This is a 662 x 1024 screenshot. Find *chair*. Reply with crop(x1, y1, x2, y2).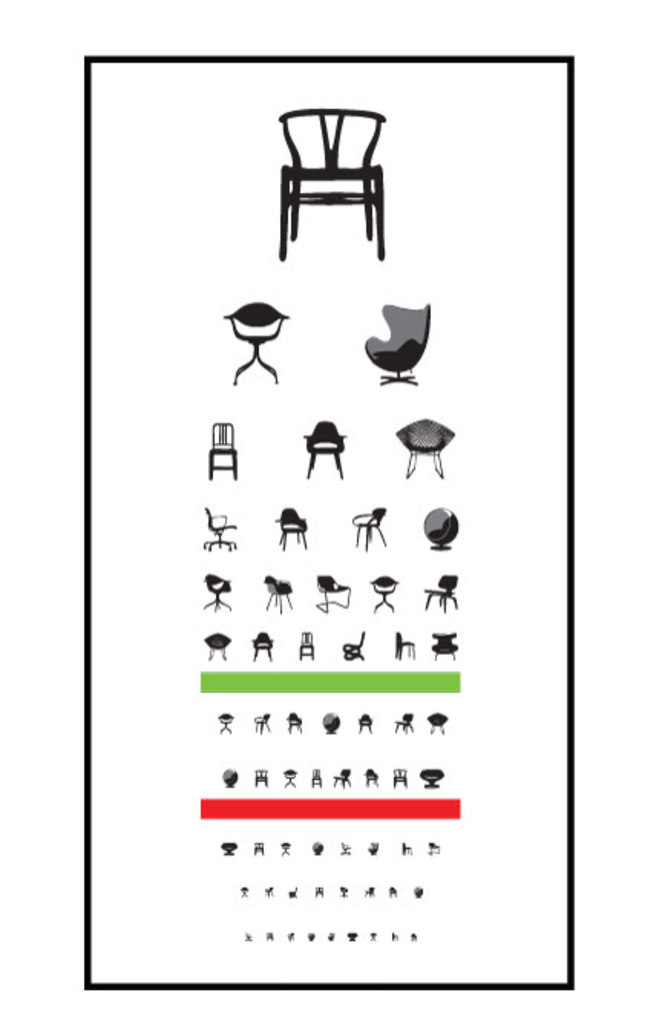
crop(351, 504, 385, 555).
